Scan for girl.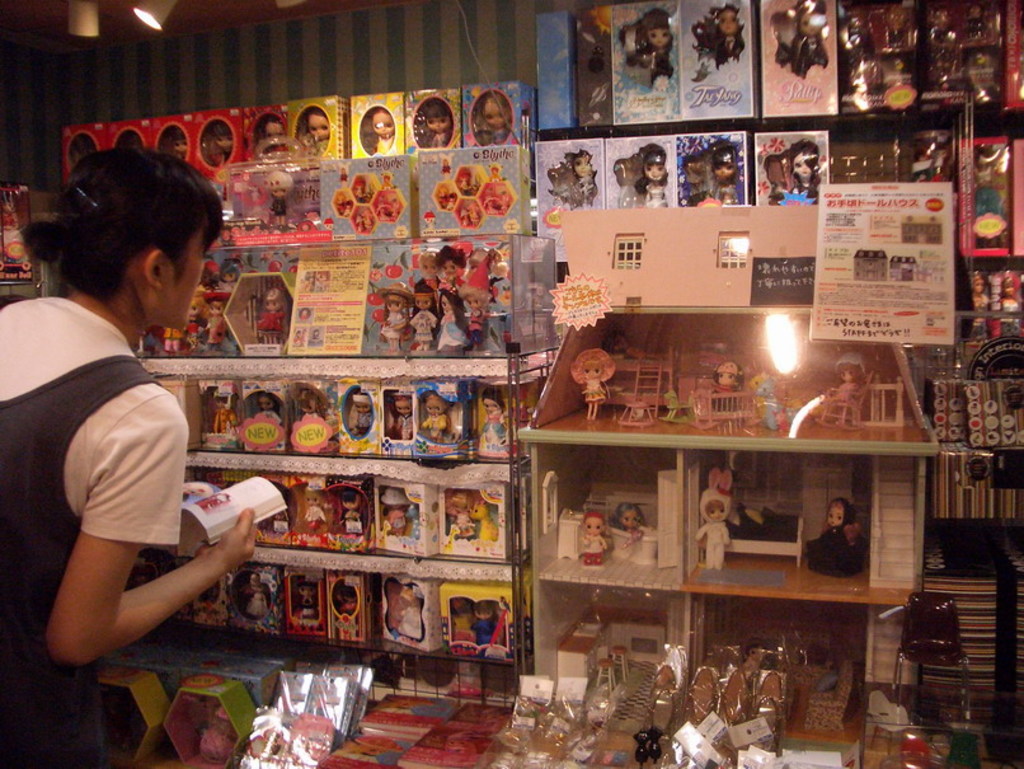
Scan result: bbox=(691, 0, 743, 78).
